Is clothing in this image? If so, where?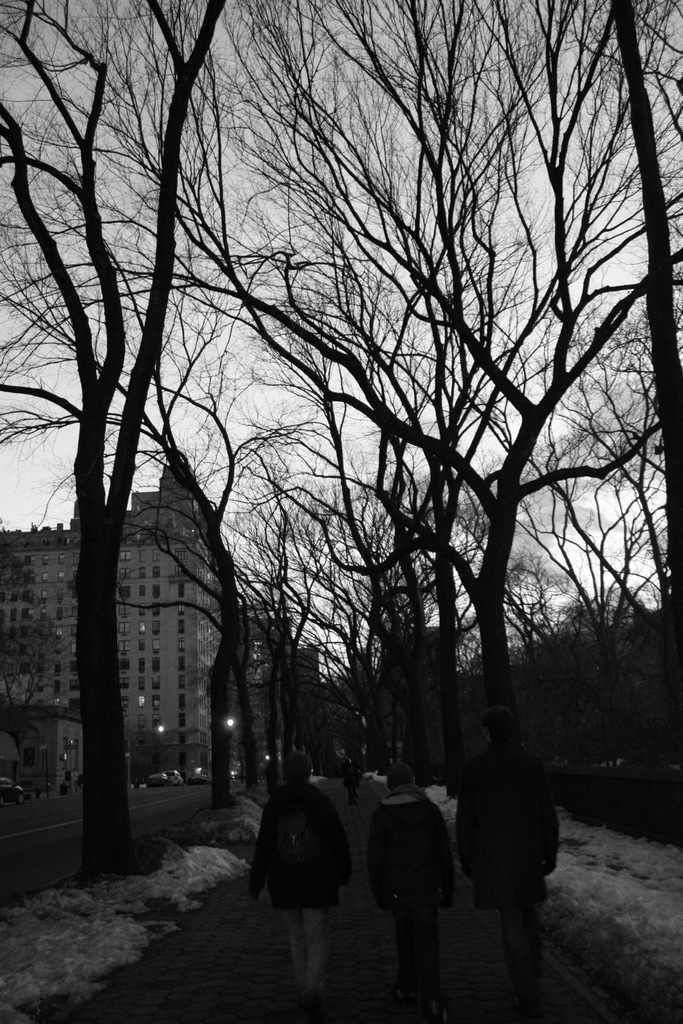
Yes, at BBox(456, 743, 559, 910).
